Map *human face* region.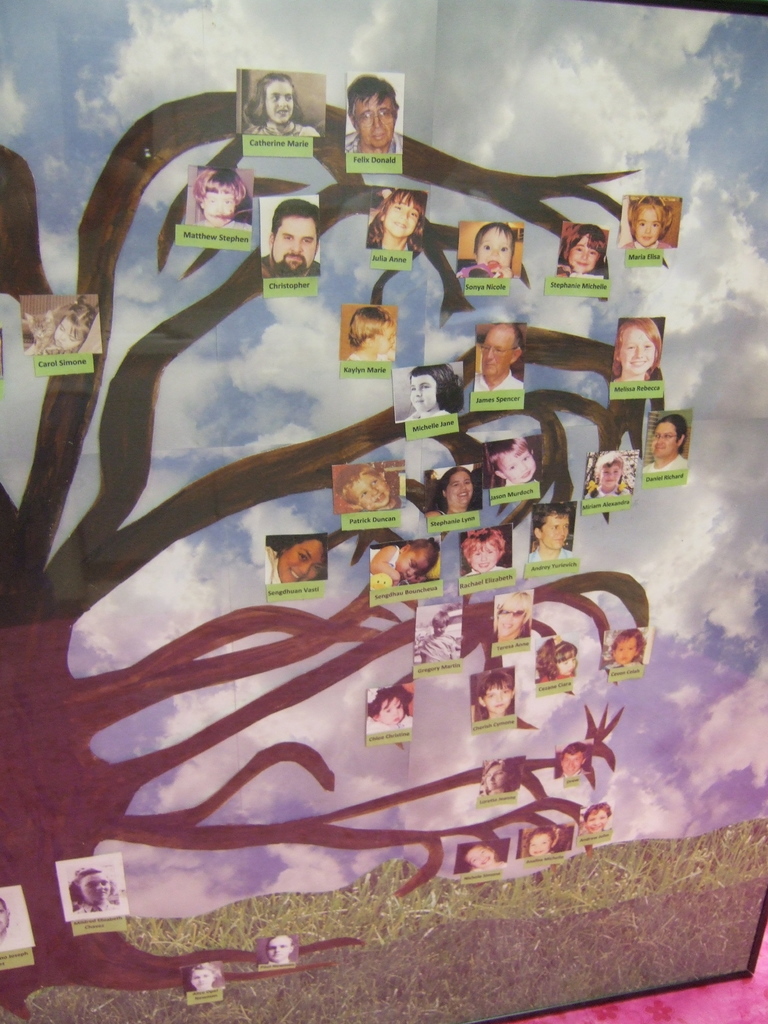
Mapped to box=[483, 333, 515, 376].
